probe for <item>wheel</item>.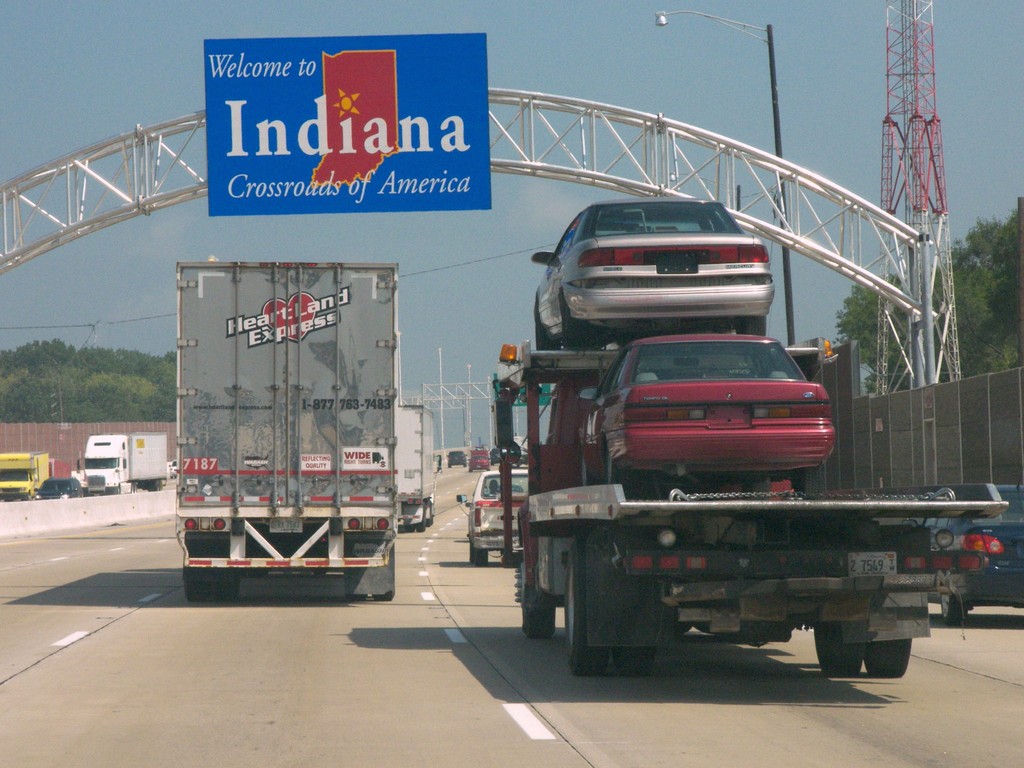
Probe result: [735,316,765,337].
